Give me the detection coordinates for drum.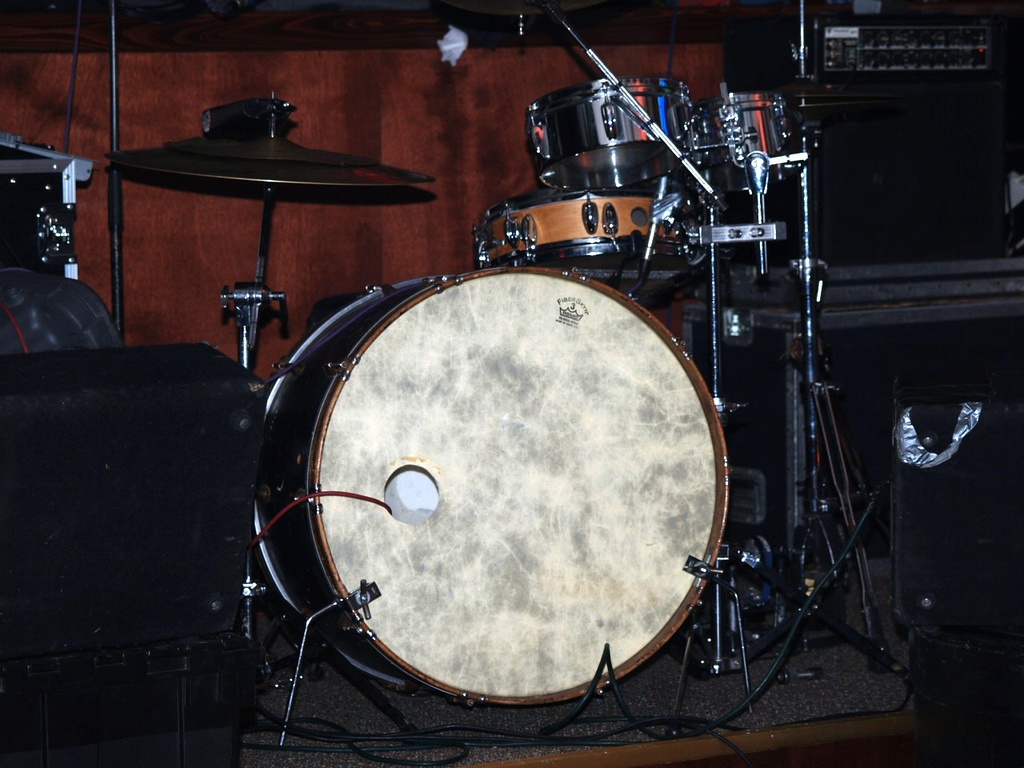
523, 75, 694, 190.
